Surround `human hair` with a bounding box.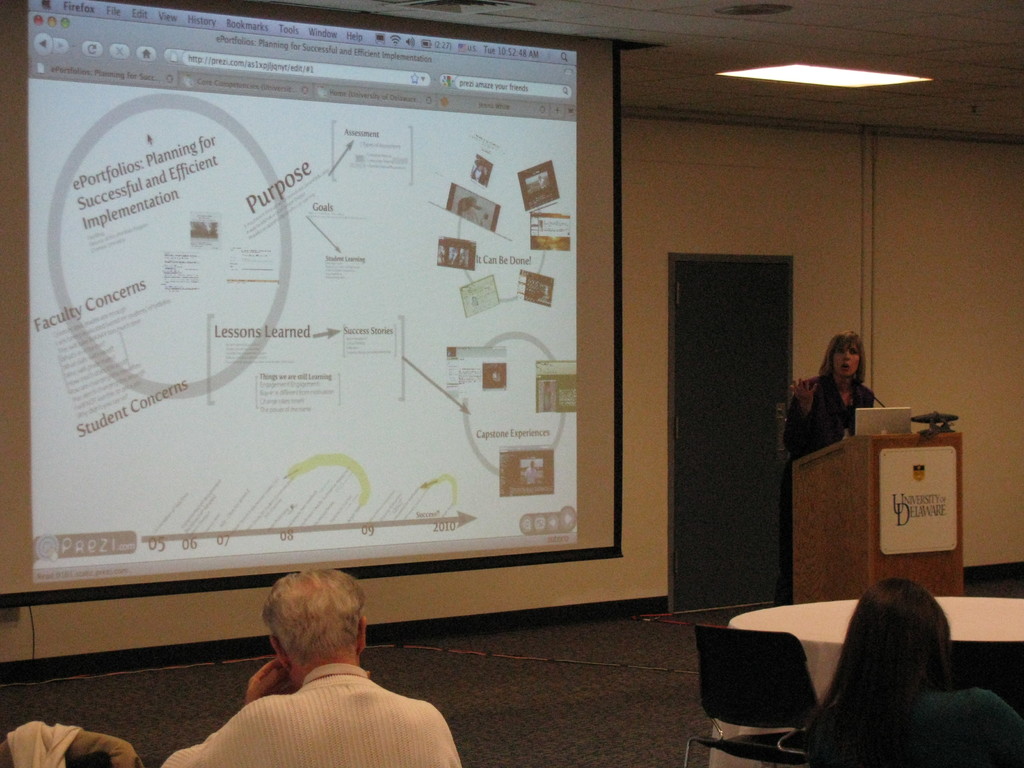
crop(253, 565, 368, 664).
